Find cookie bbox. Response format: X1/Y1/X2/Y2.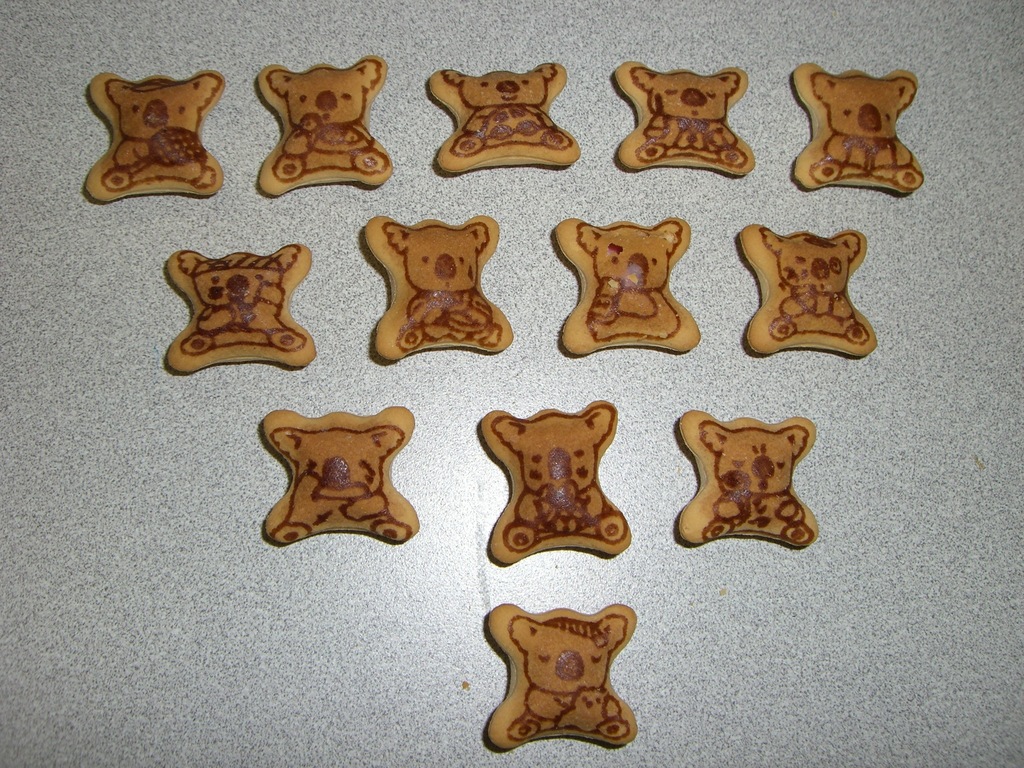
792/61/927/195.
